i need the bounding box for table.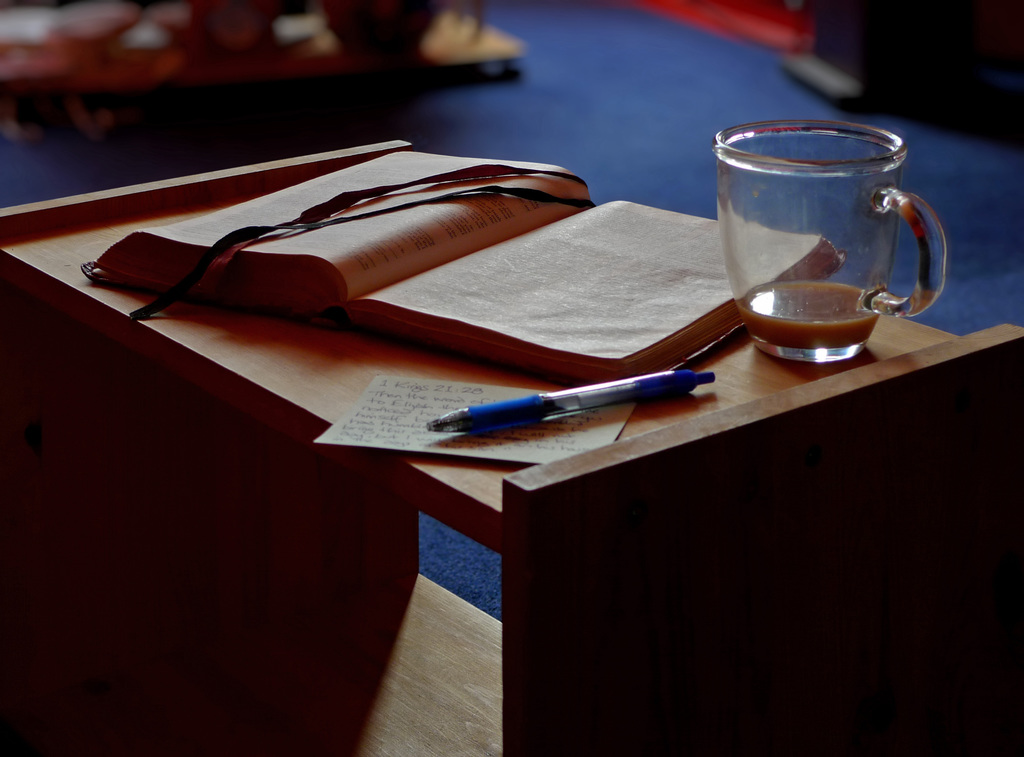
Here it is: region(8, 165, 1004, 756).
